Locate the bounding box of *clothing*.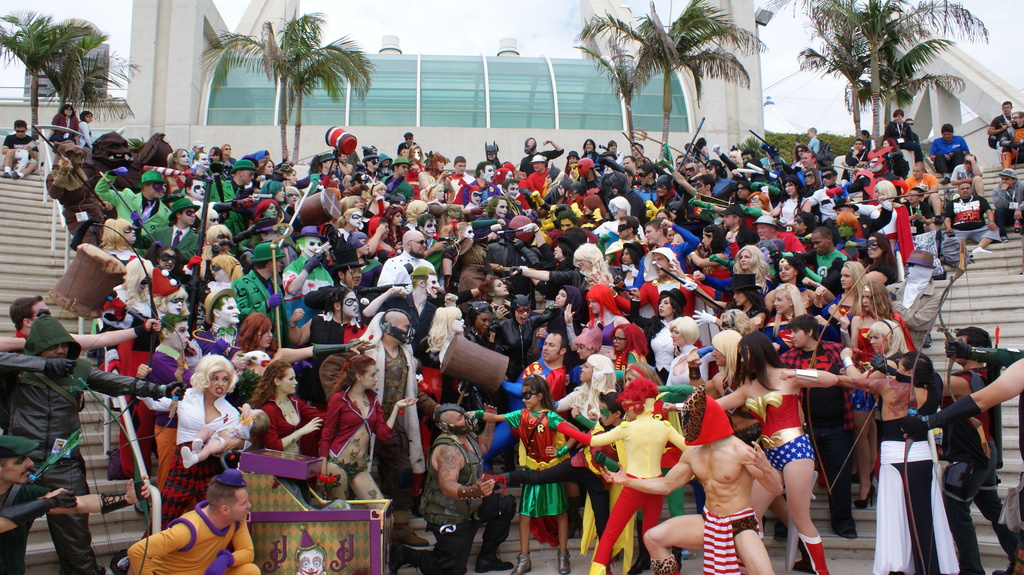
Bounding box: (406, 155, 430, 189).
